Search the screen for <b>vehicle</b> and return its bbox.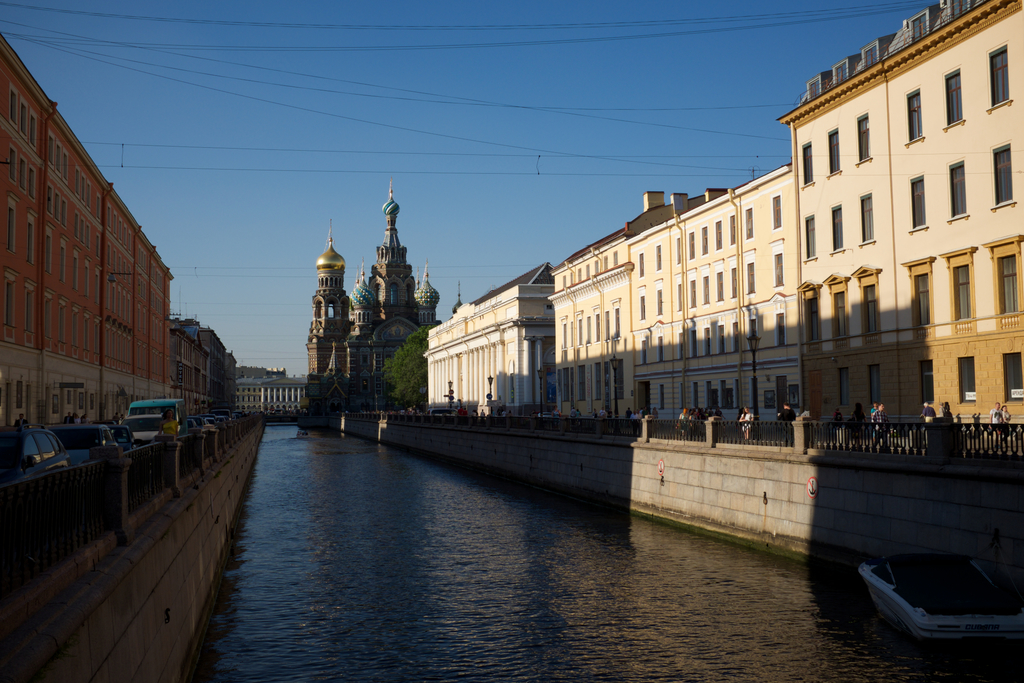
Found: <region>130, 398, 187, 445</region>.
